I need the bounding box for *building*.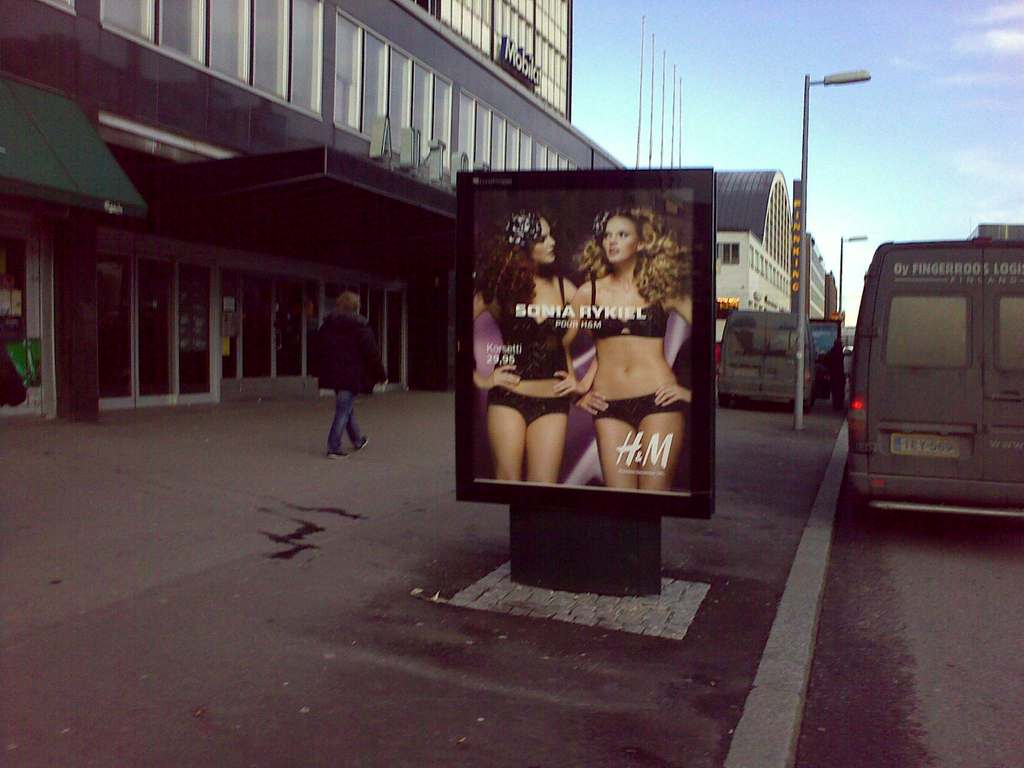
Here it is: box(0, 0, 633, 410).
